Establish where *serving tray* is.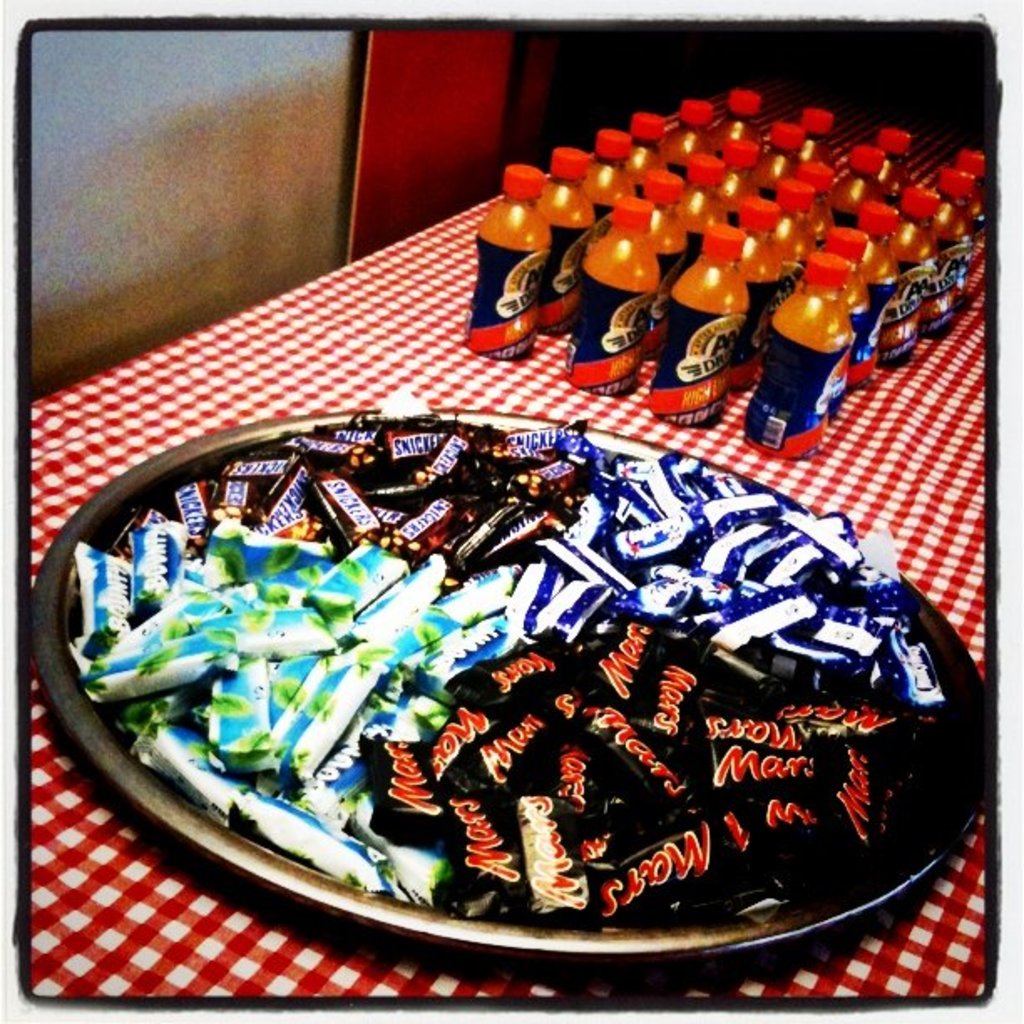
Established at x1=144, y1=422, x2=964, y2=942.
